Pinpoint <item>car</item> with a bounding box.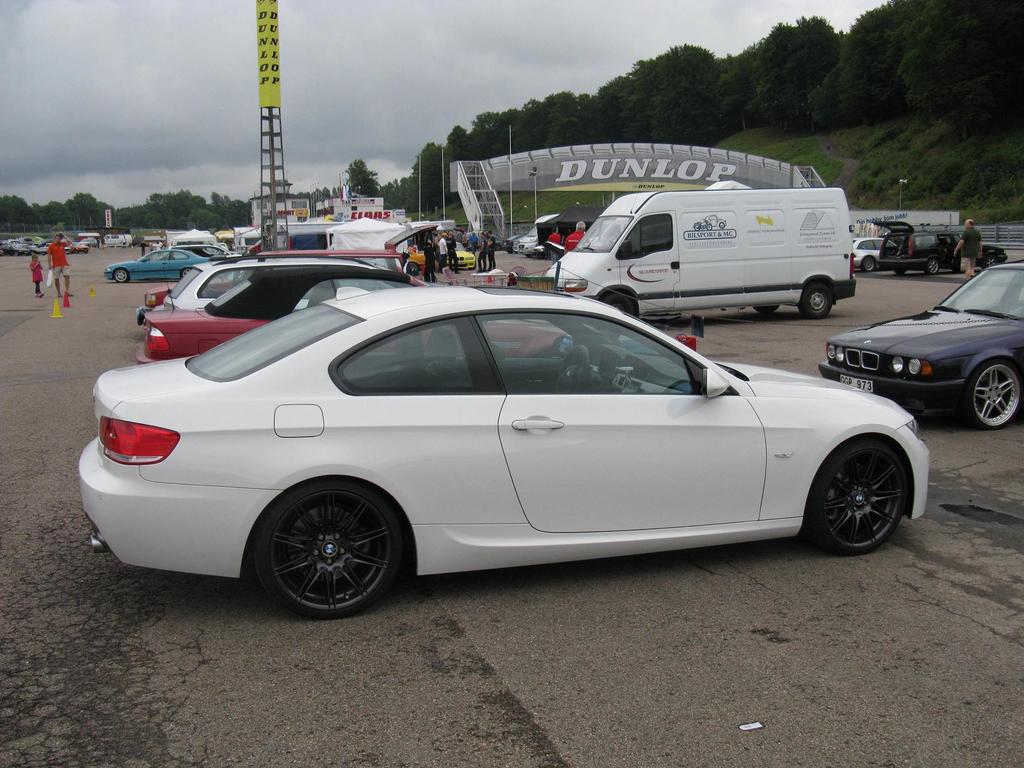
bbox=[876, 221, 1006, 277].
